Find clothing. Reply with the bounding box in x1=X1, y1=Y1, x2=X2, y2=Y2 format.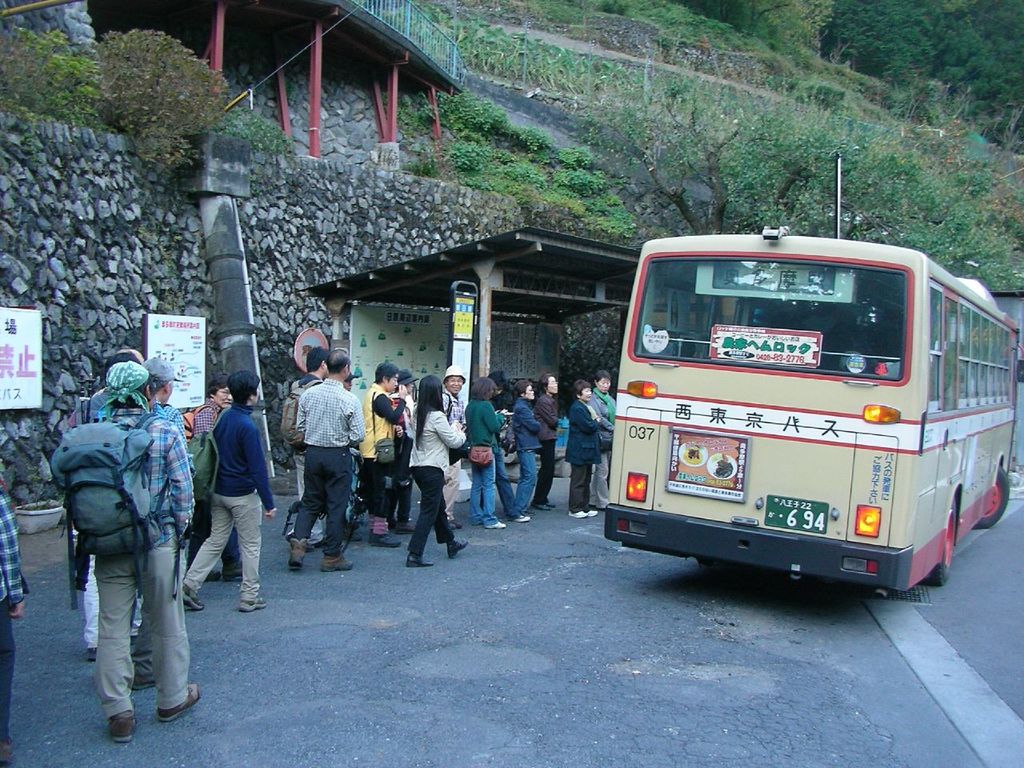
x1=359, y1=379, x2=409, y2=519.
